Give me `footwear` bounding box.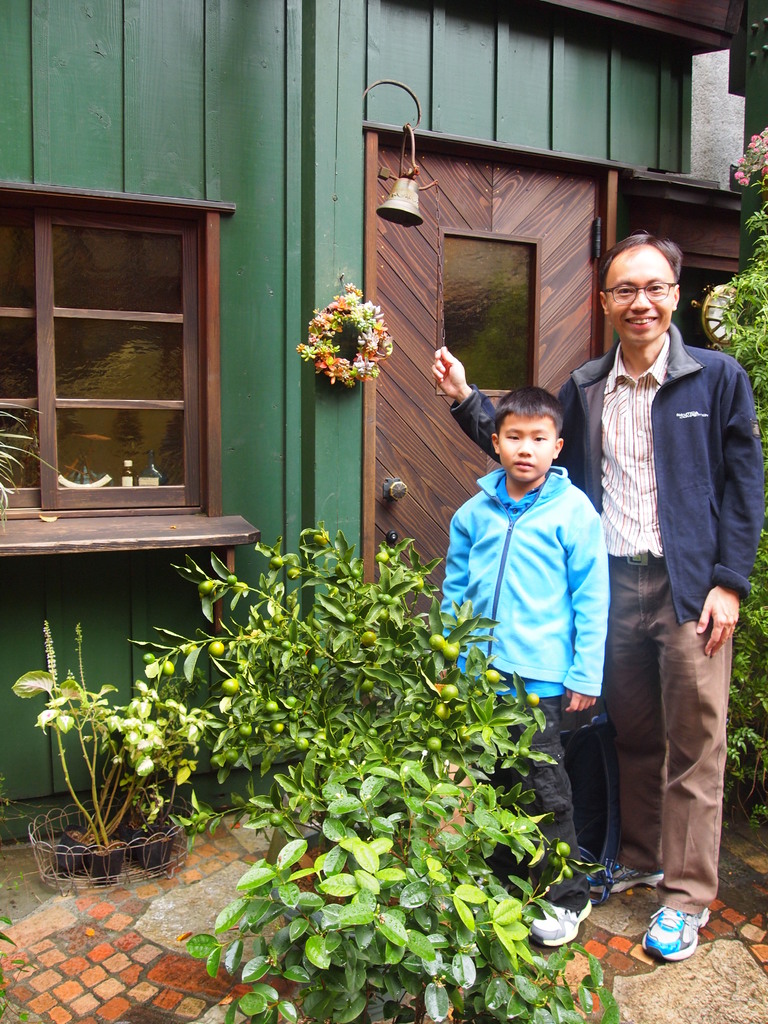
(x1=641, y1=906, x2=712, y2=969).
